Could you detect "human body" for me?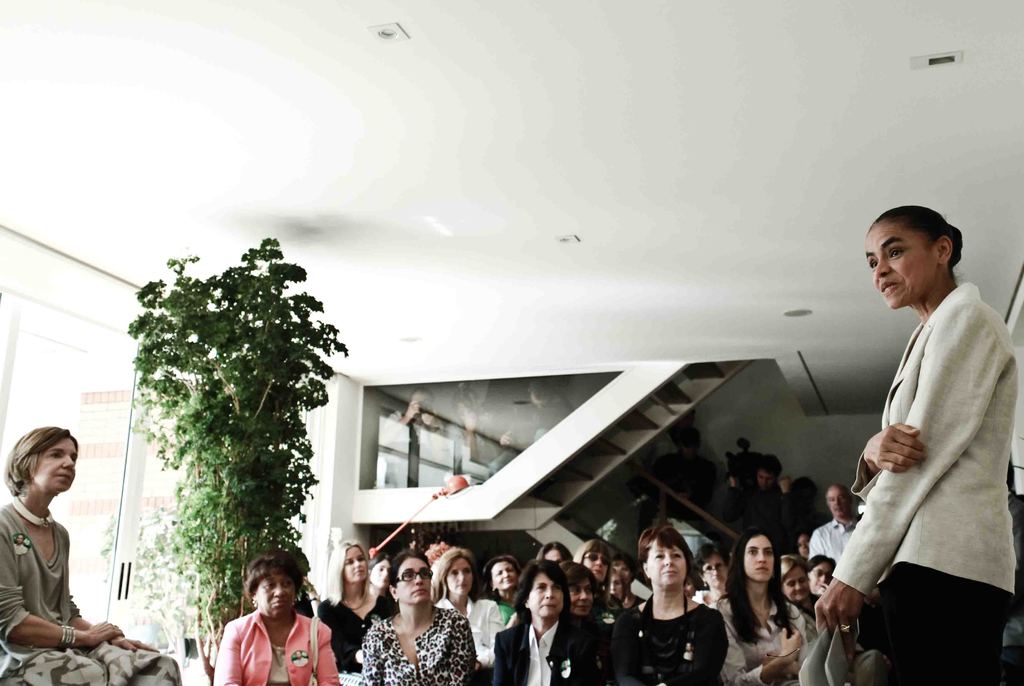
Detection result: pyautogui.locateOnScreen(213, 603, 349, 685).
